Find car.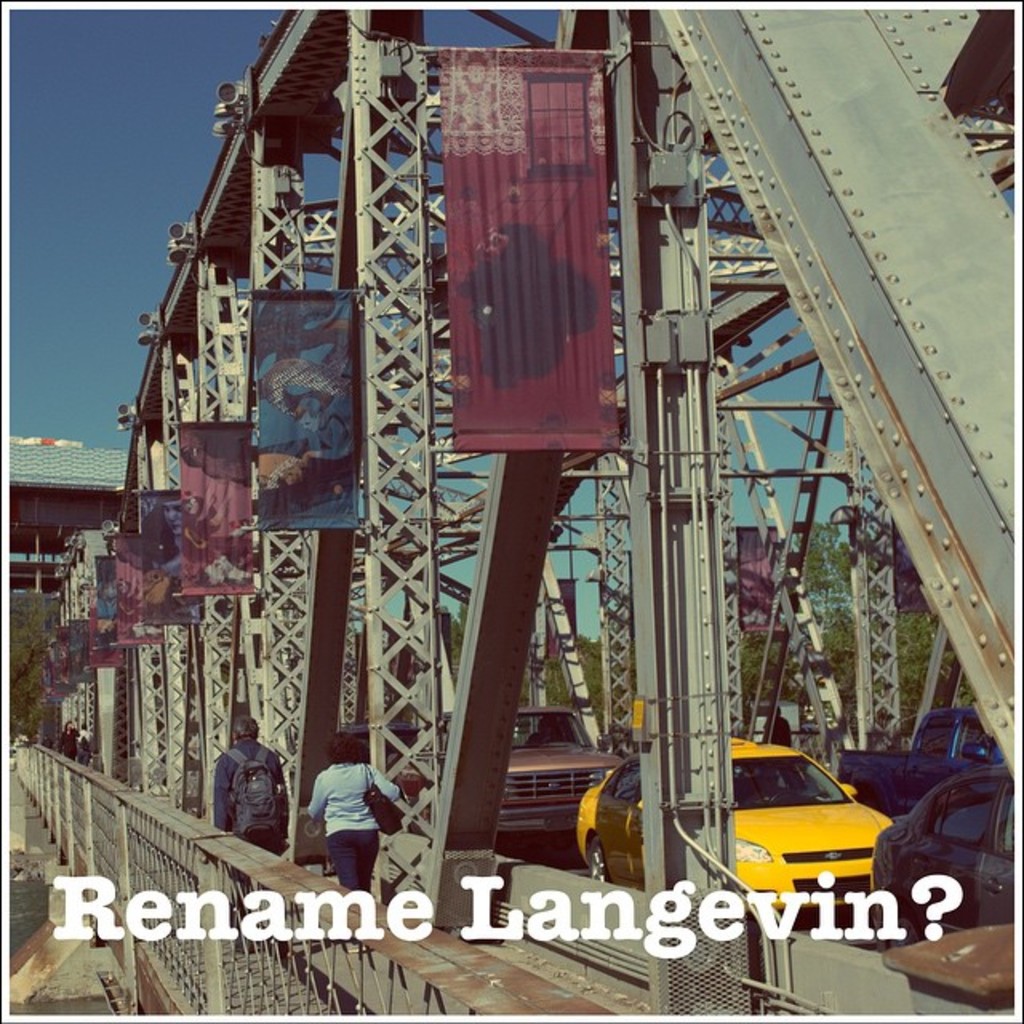
l=870, t=765, r=1021, b=955.
